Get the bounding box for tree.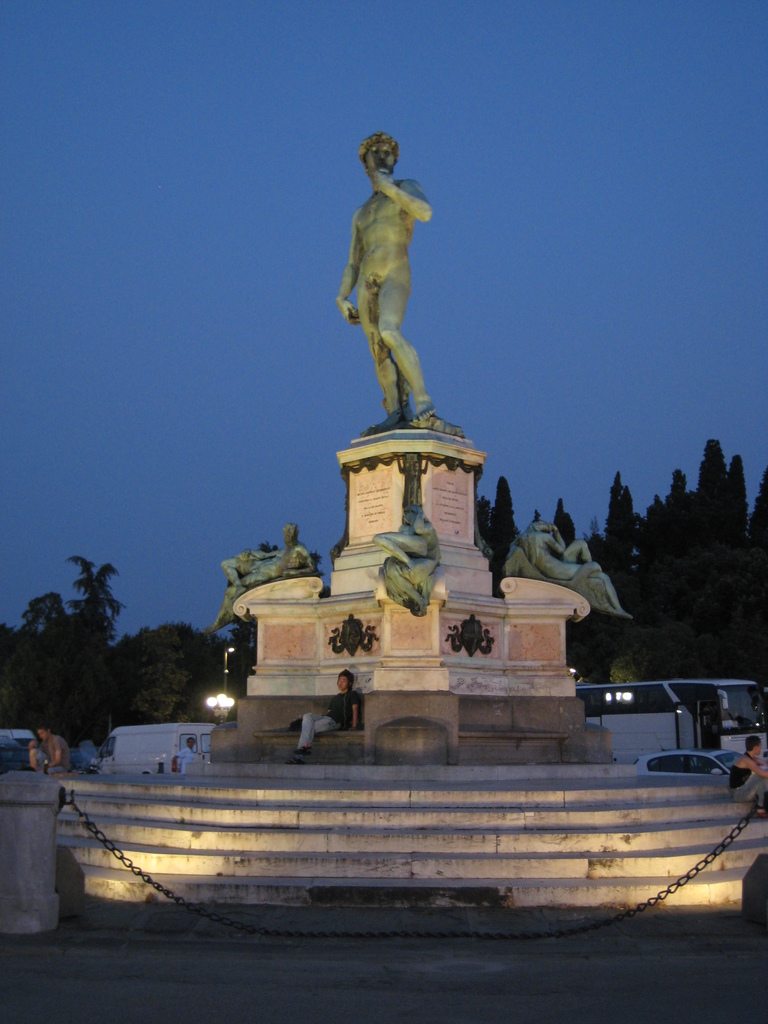
<region>730, 457, 744, 522</region>.
